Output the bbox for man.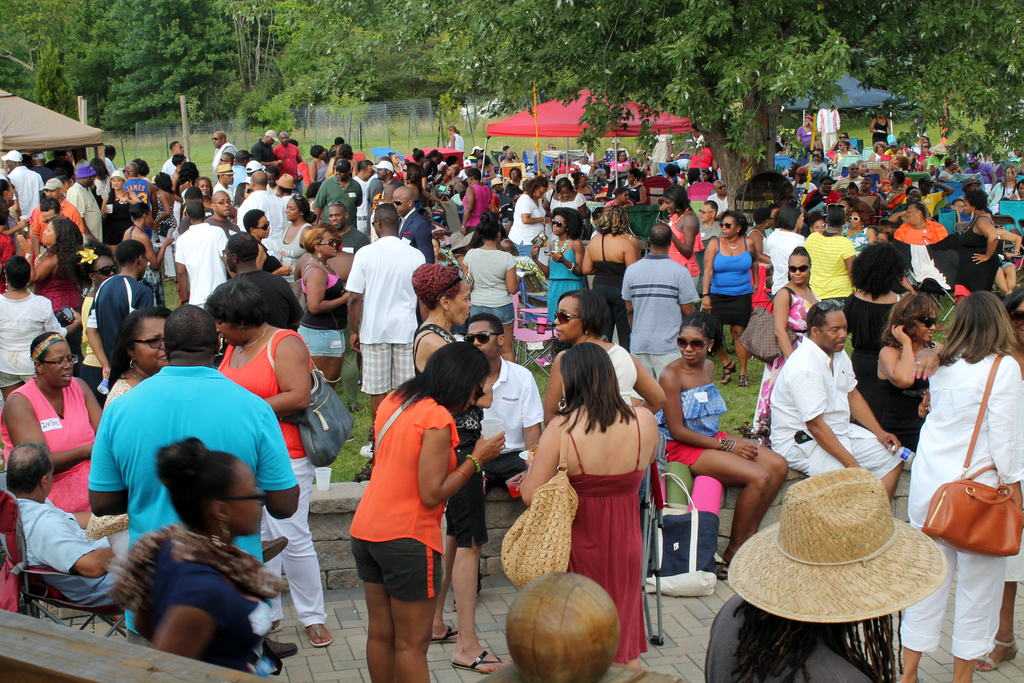
[765,293,911,505].
